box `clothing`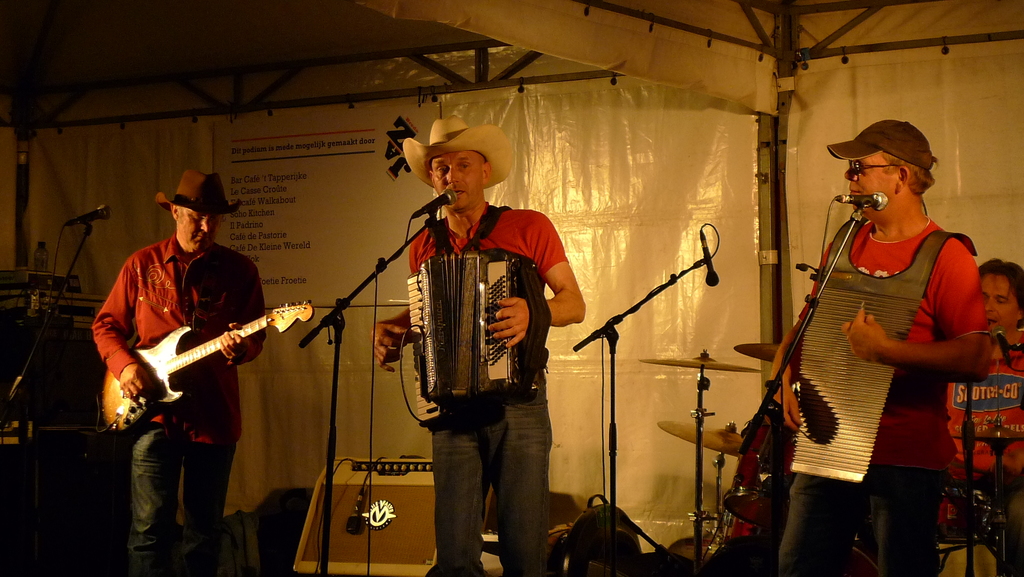
rect(778, 215, 992, 576)
